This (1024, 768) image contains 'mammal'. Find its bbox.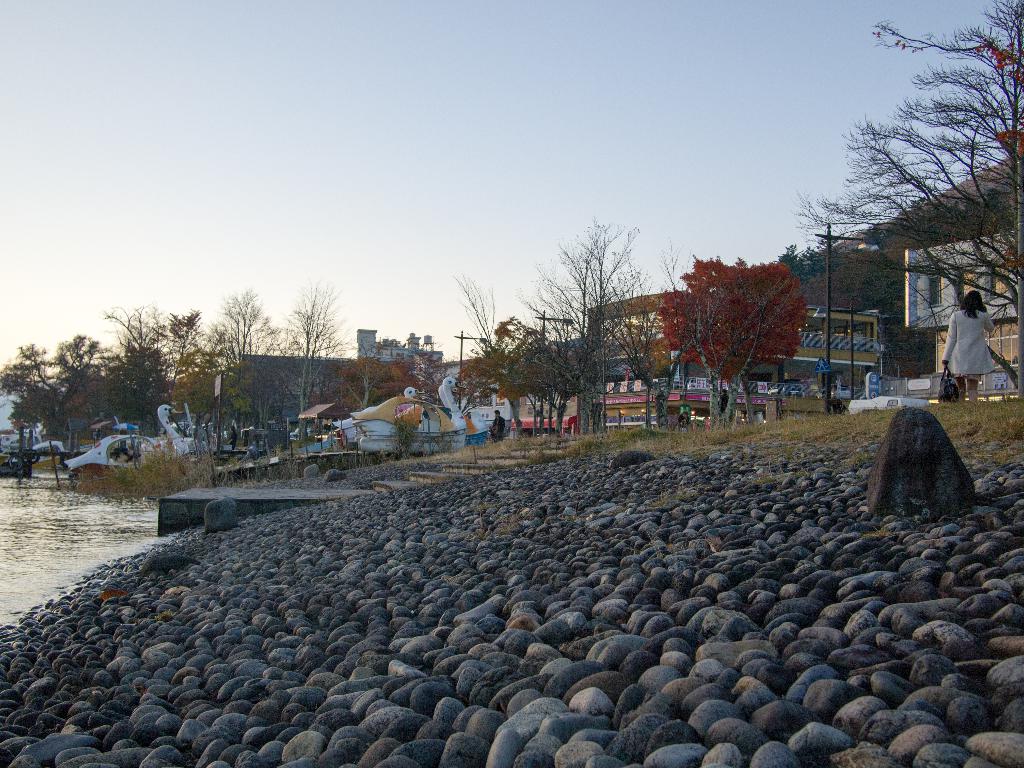
489 411 505 442.
